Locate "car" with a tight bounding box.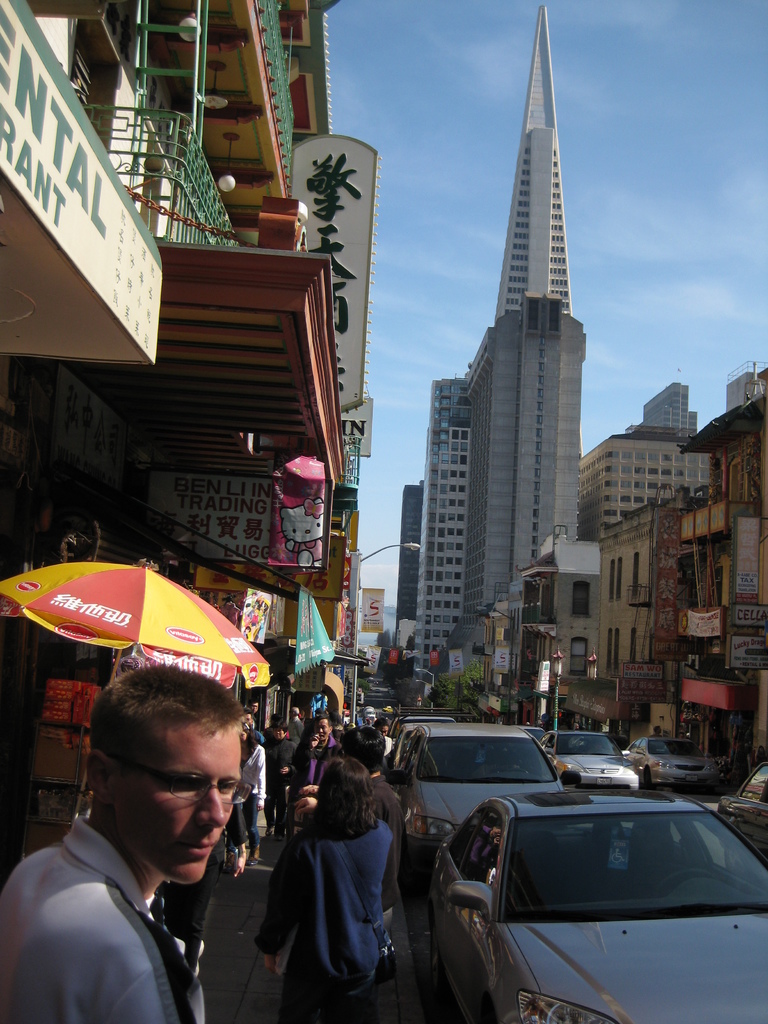
(left=548, top=743, right=632, bottom=788).
